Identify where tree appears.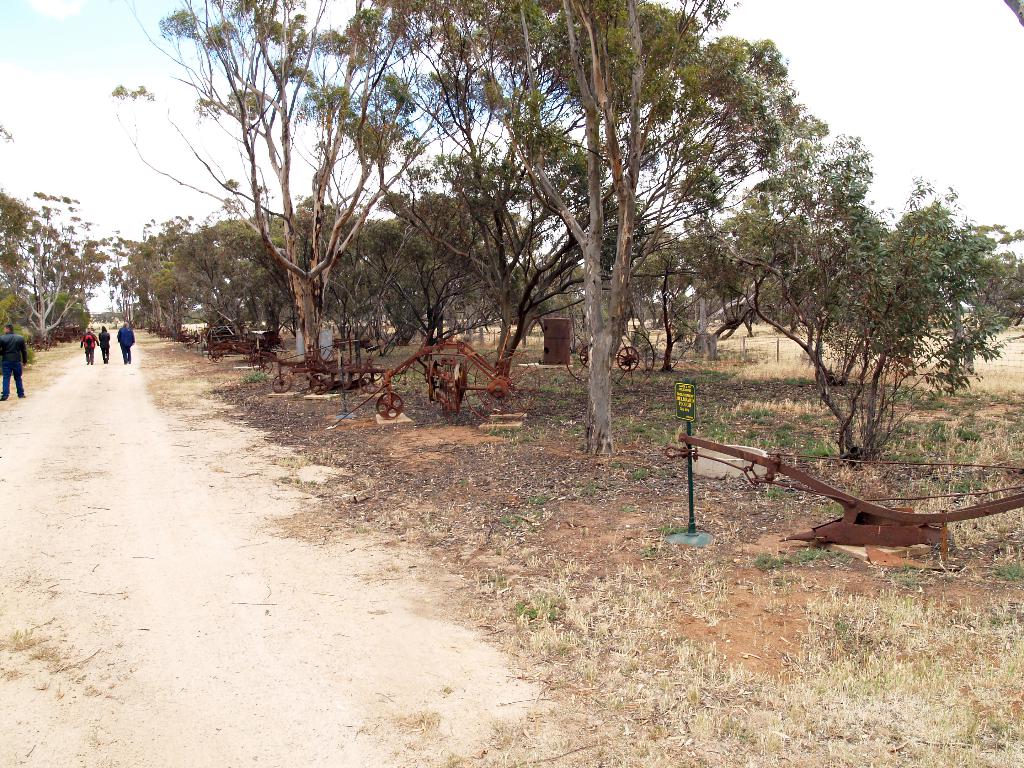
Appears at (685, 134, 1023, 471).
